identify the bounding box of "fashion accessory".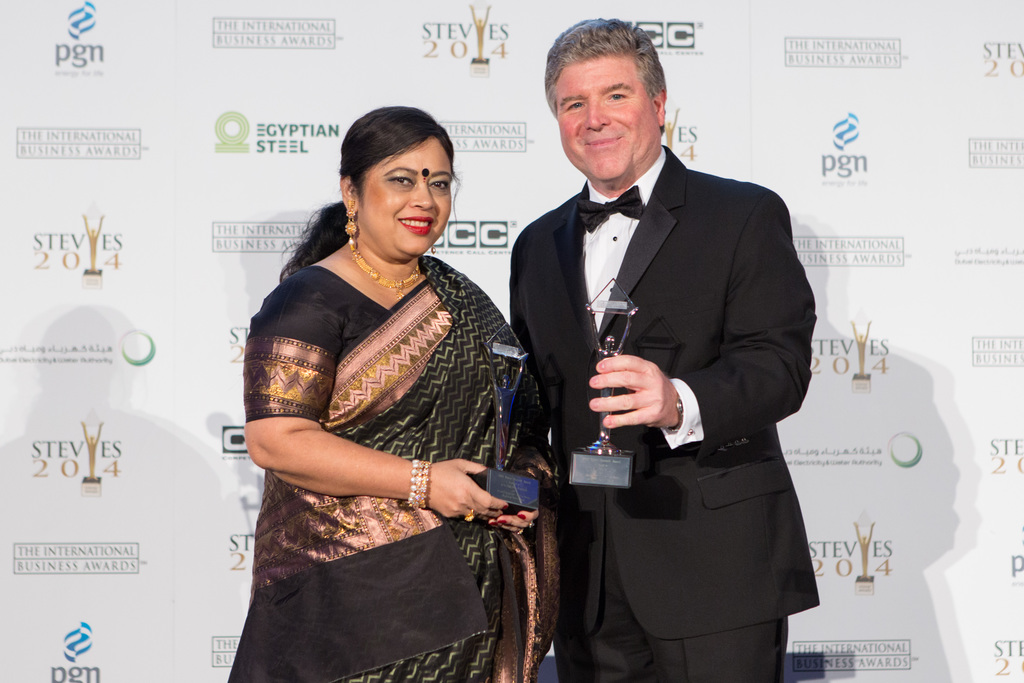
<box>512,529,522,538</box>.
